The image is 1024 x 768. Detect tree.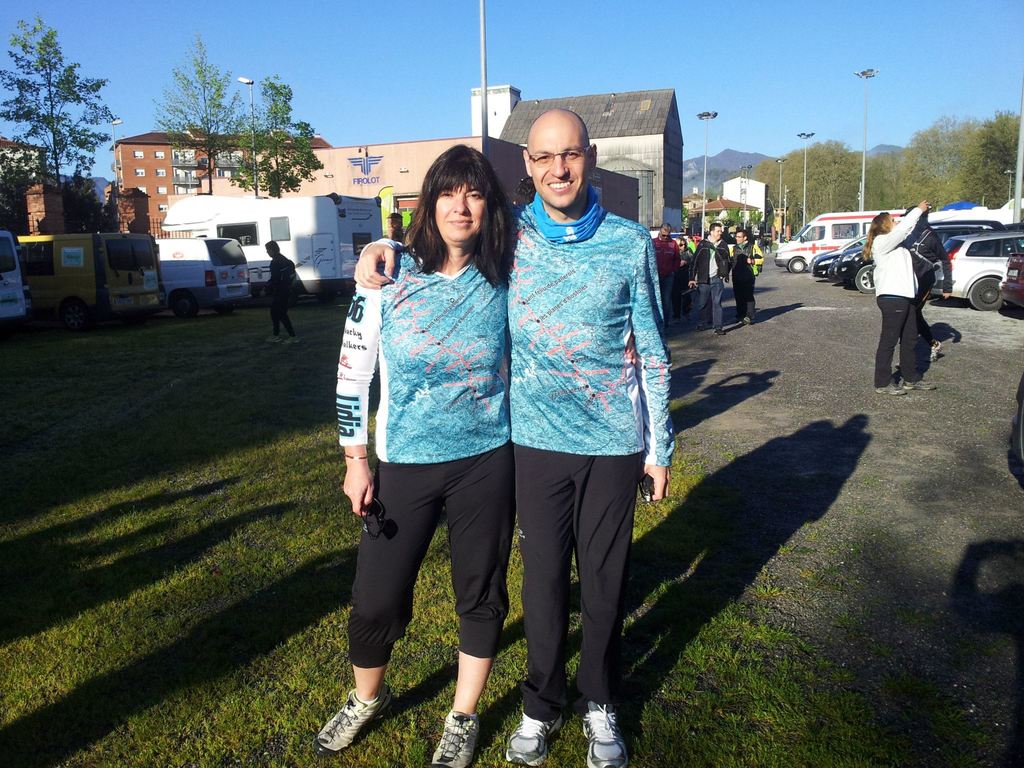
Detection: pyautogui.locateOnScreen(890, 109, 985, 213).
